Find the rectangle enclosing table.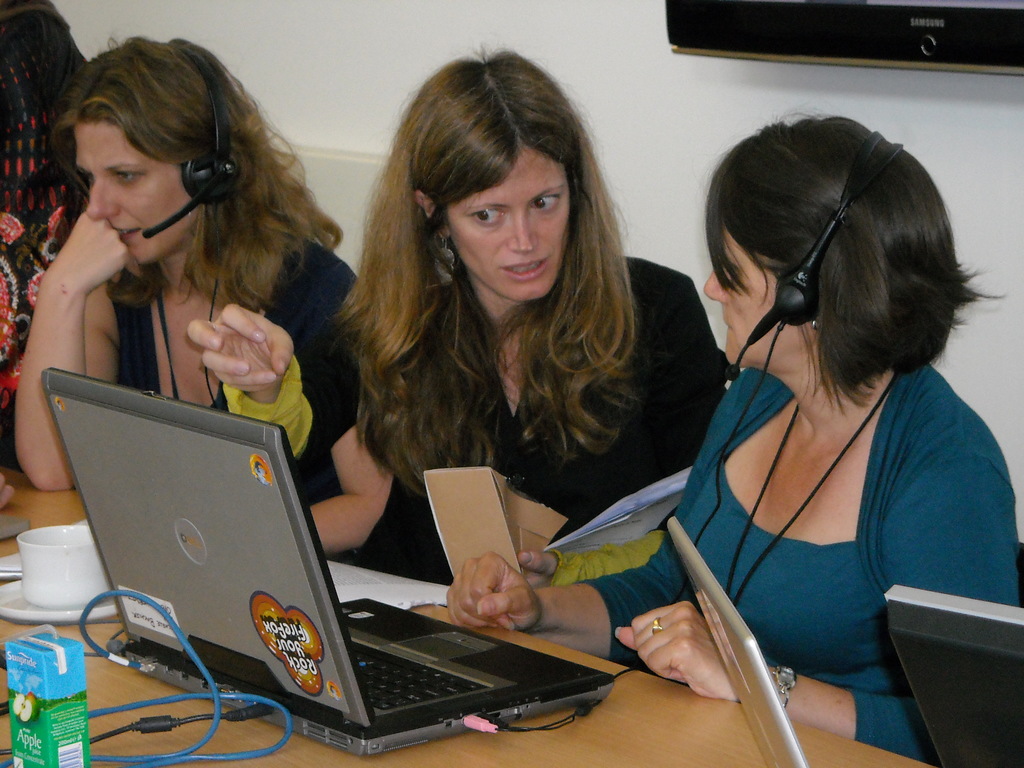
bbox=(0, 463, 937, 767).
